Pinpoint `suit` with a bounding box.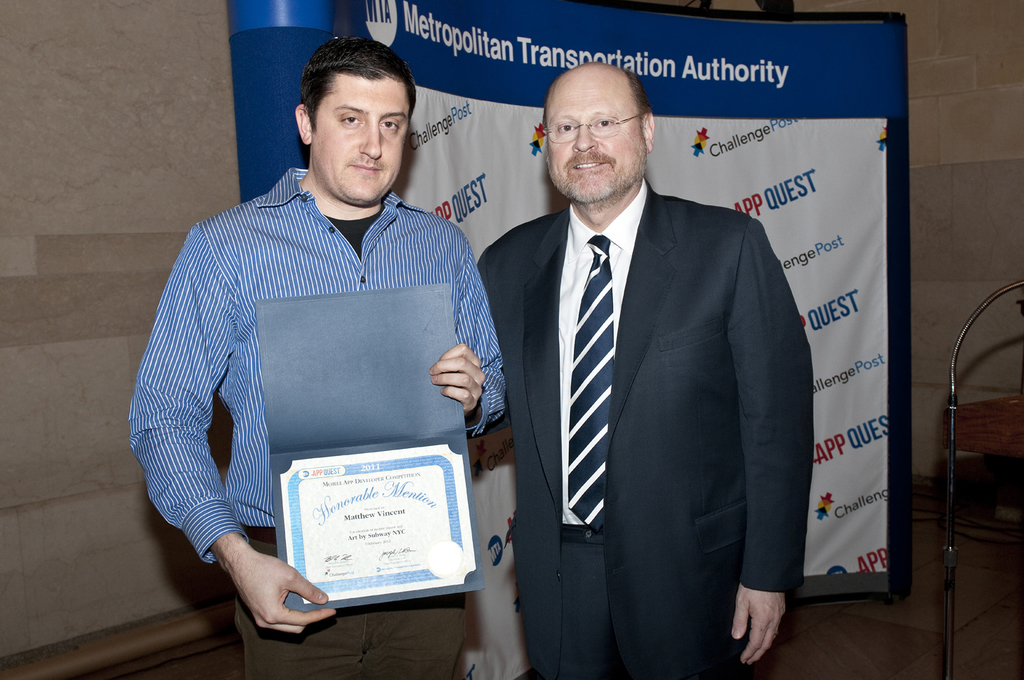
bbox=[476, 178, 814, 679].
